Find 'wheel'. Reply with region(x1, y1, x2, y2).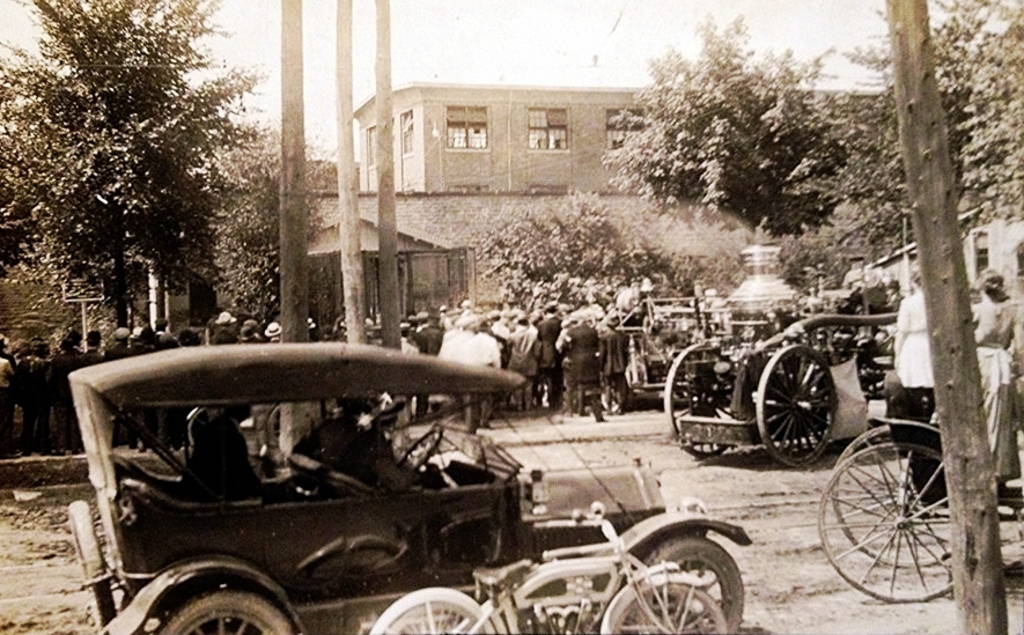
region(159, 590, 292, 634).
